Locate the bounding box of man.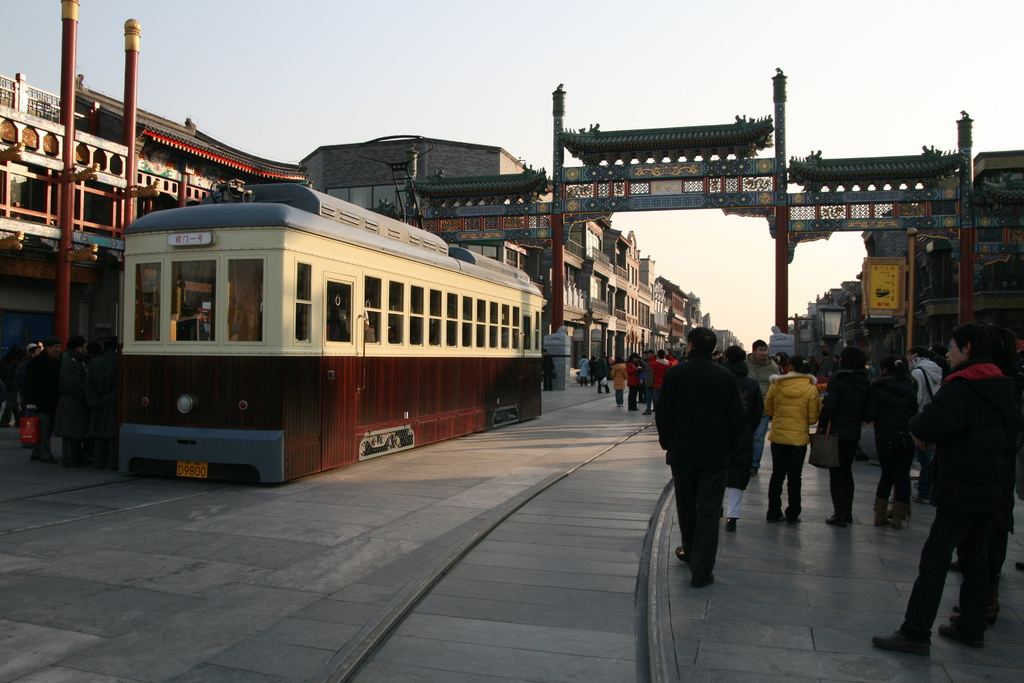
Bounding box: 744/341/781/476.
